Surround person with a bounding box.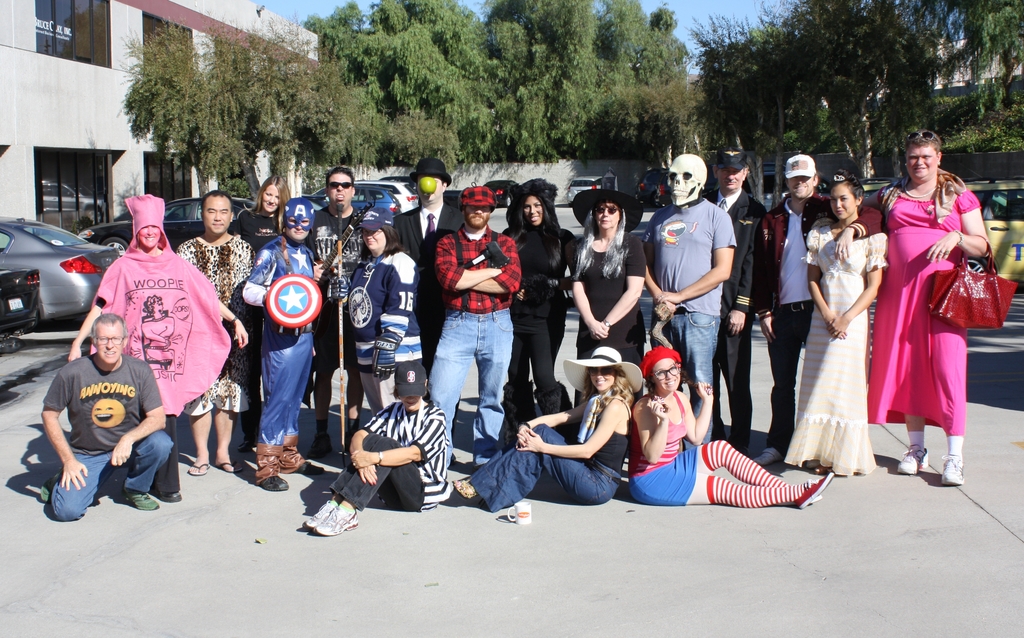
[241, 197, 323, 490].
